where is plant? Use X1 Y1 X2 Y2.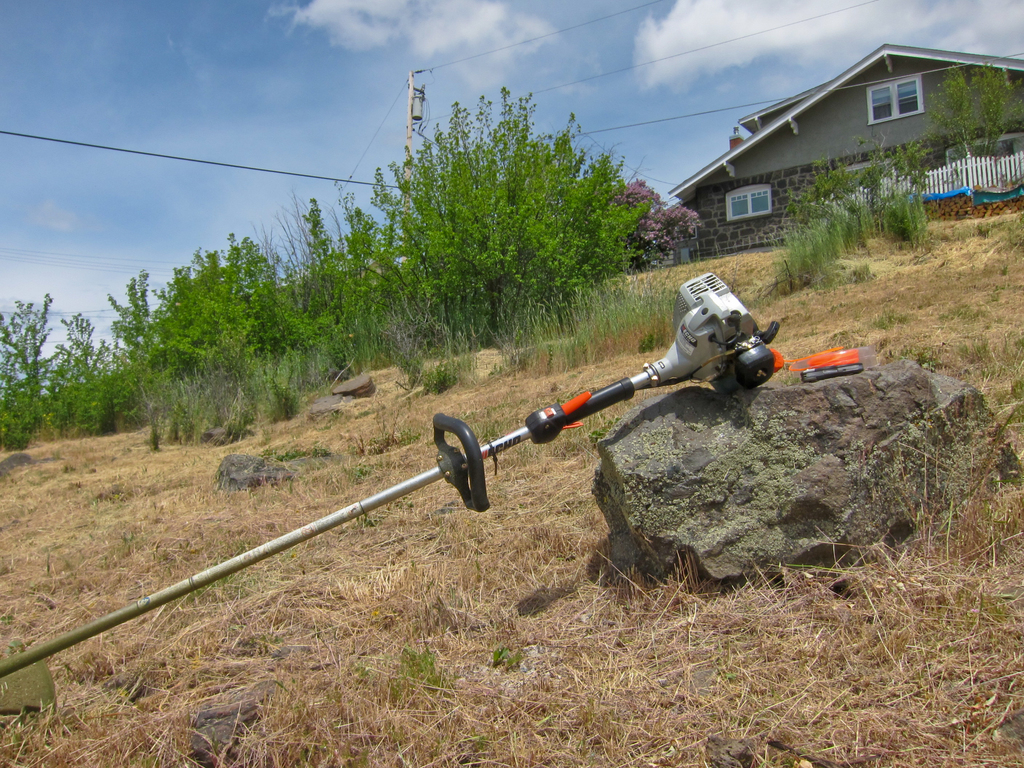
471 728 491 746.
